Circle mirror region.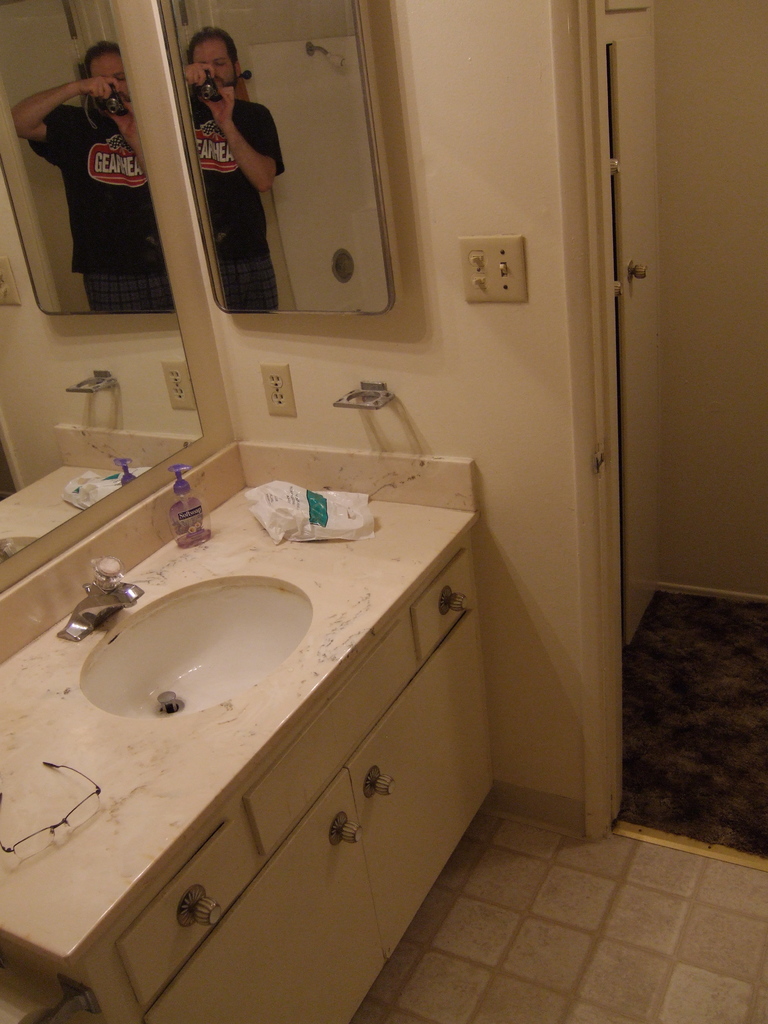
Region: detection(0, 0, 173, 316).
